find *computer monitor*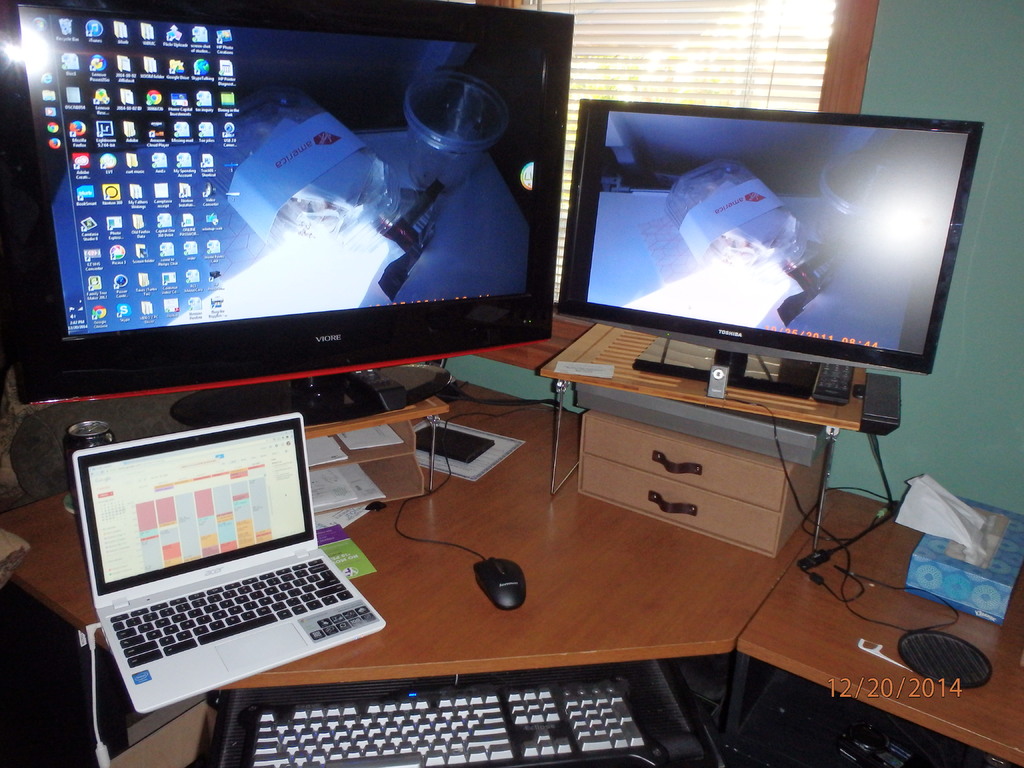
pyautogui.locateOnScreen(0, 1, 575, 422)
